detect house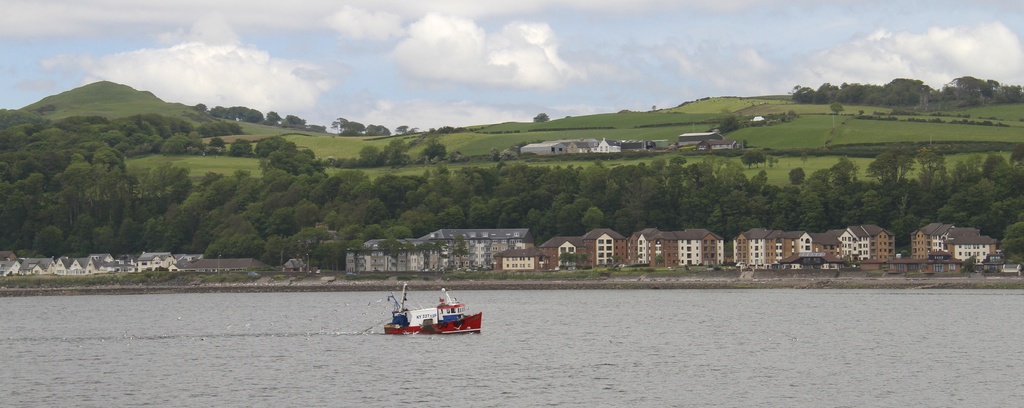
bbox=(52, 254, 79, 271)
